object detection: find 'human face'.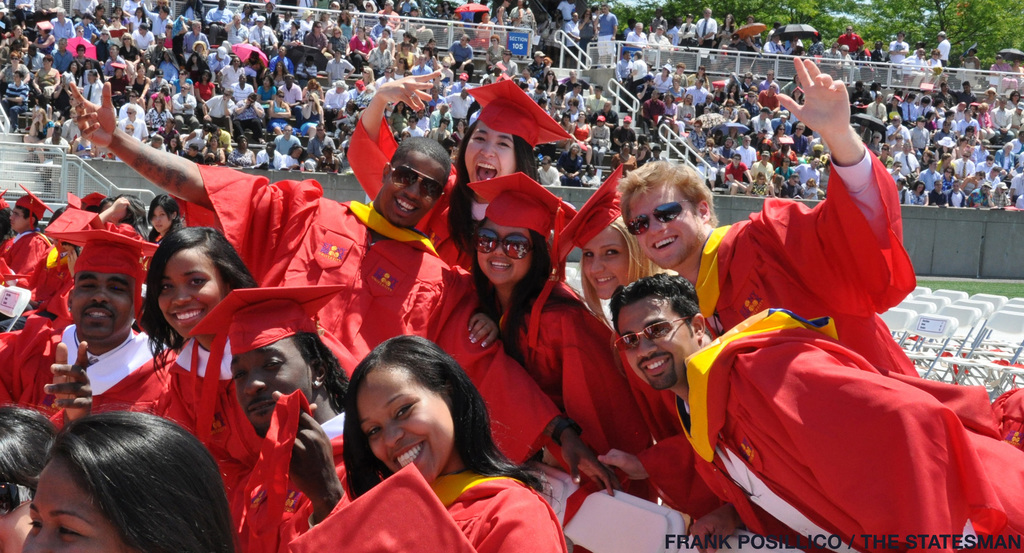
crop(607, 289, 692, 396).
